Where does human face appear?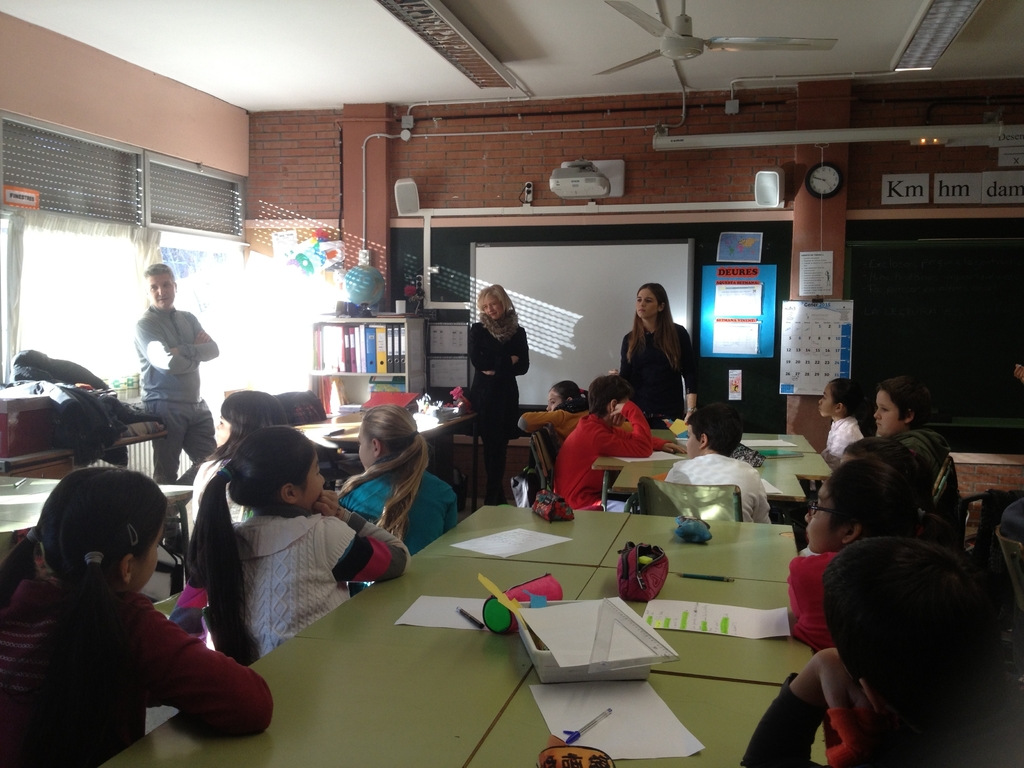
Appears at pyautogui.locateOnScreen(358, 429, 375, 472).
